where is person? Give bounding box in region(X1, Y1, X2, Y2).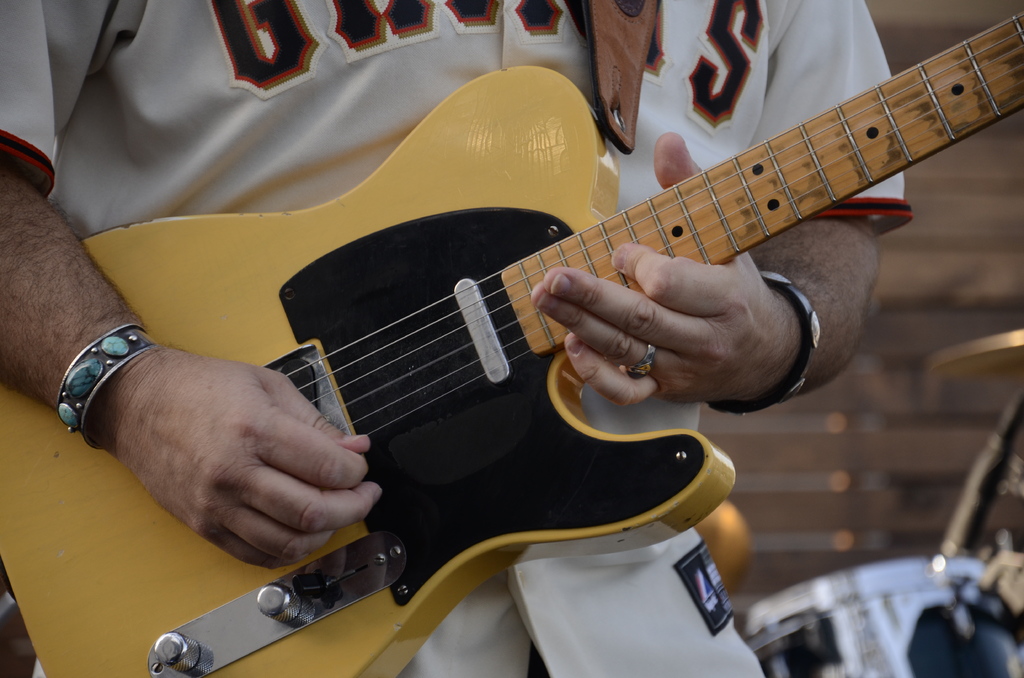
region(92, 0, 964, 638).
